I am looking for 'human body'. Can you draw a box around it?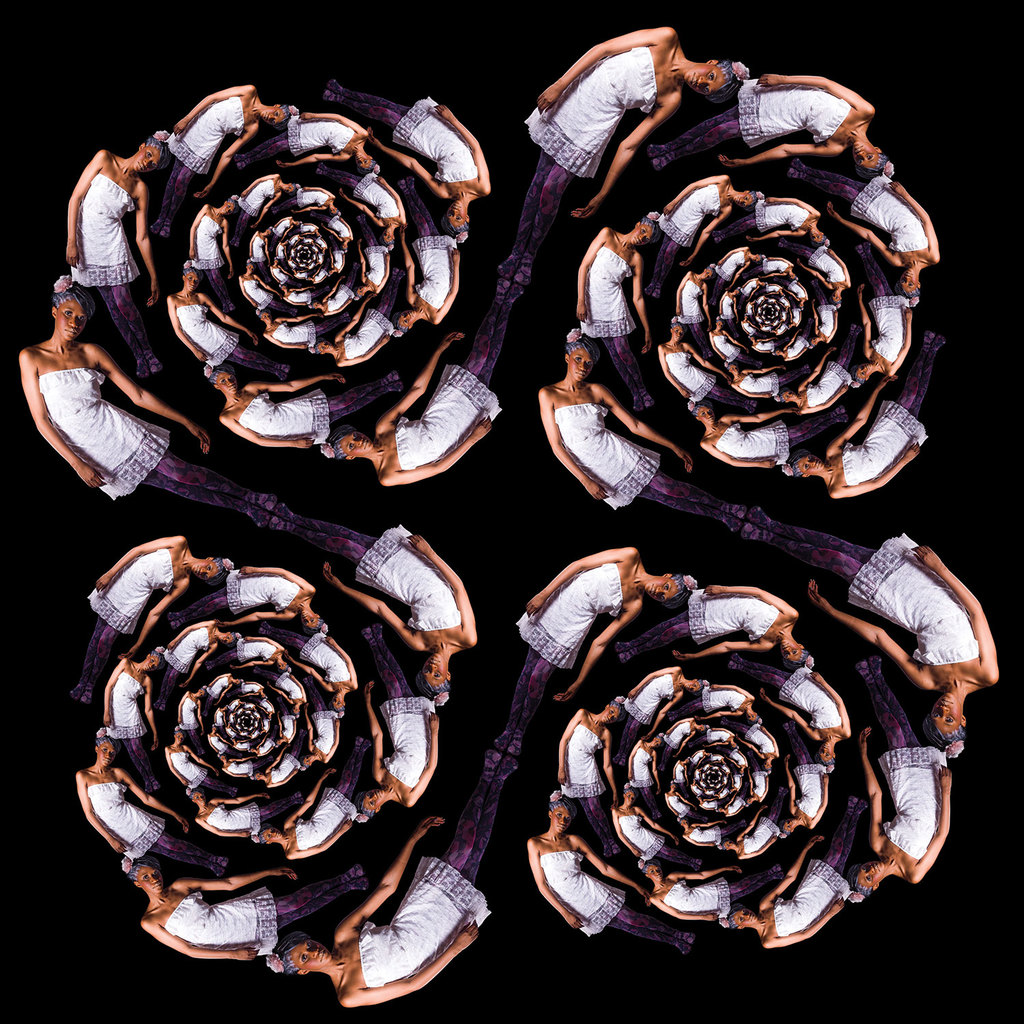
Sure, the bounding box is Rect(673, 247, 845, 417).
